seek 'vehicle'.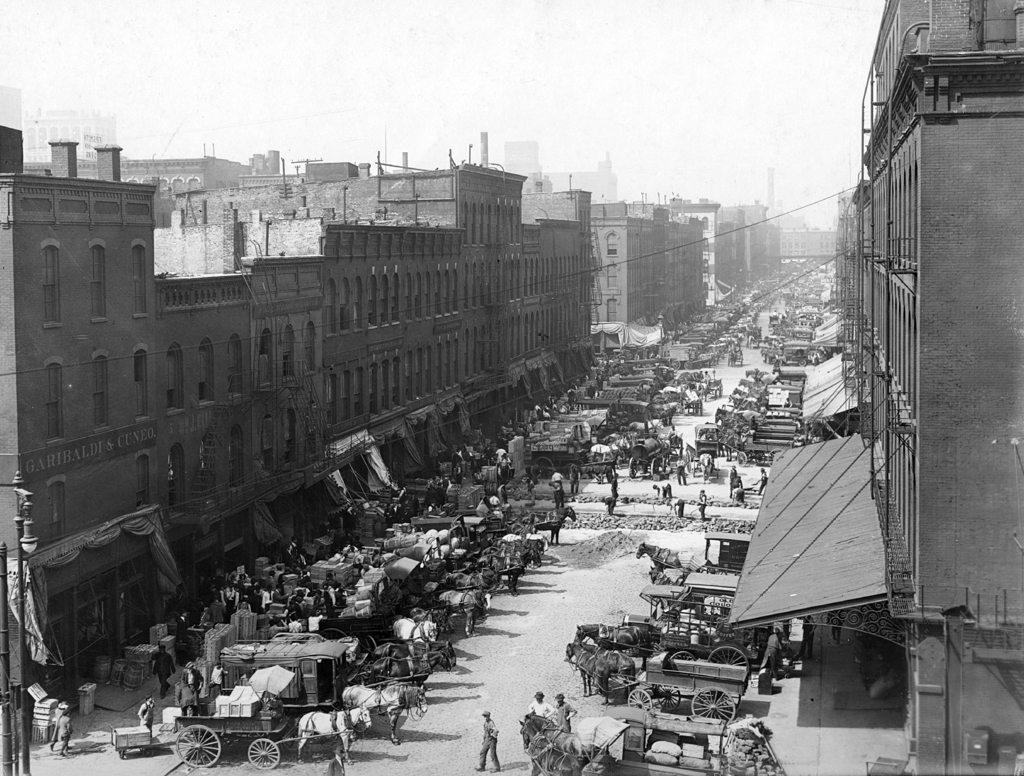
left=513, top=698, right=637, bottom=775.
